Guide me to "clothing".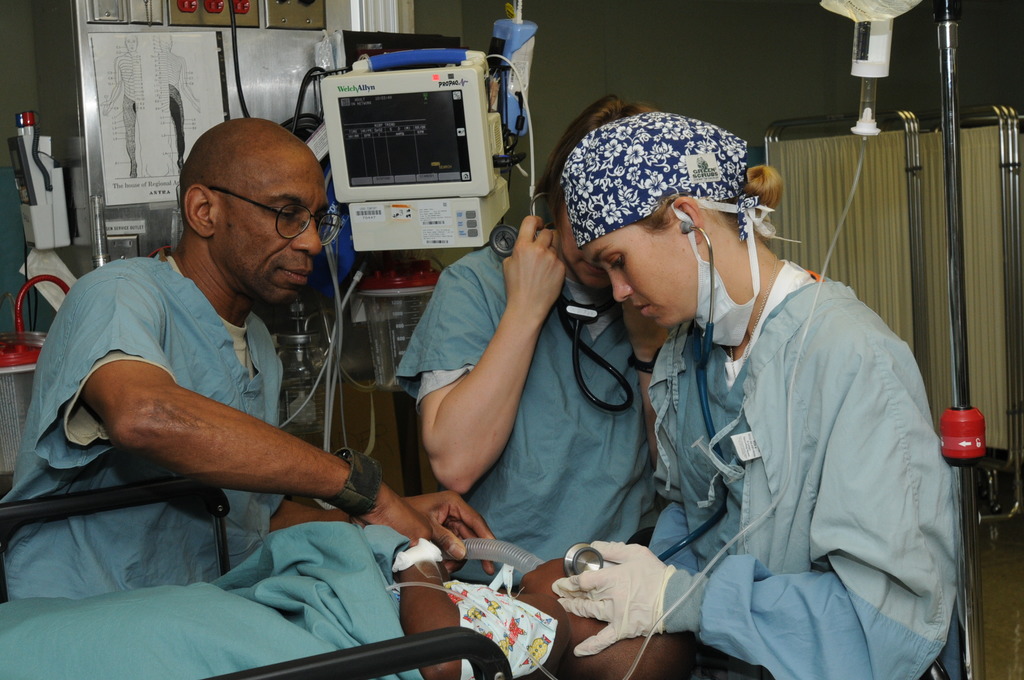
Guidance: 396/222/685/587.
